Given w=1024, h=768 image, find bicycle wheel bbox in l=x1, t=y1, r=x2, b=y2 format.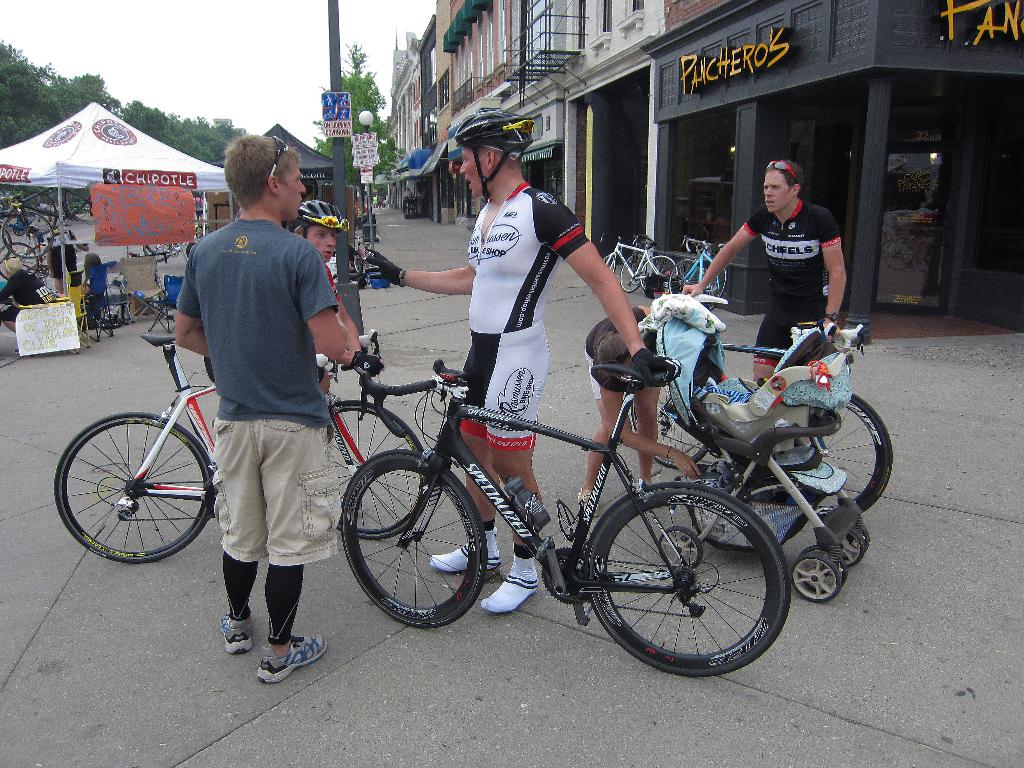
l=1, t=240, r=40, b=275.
